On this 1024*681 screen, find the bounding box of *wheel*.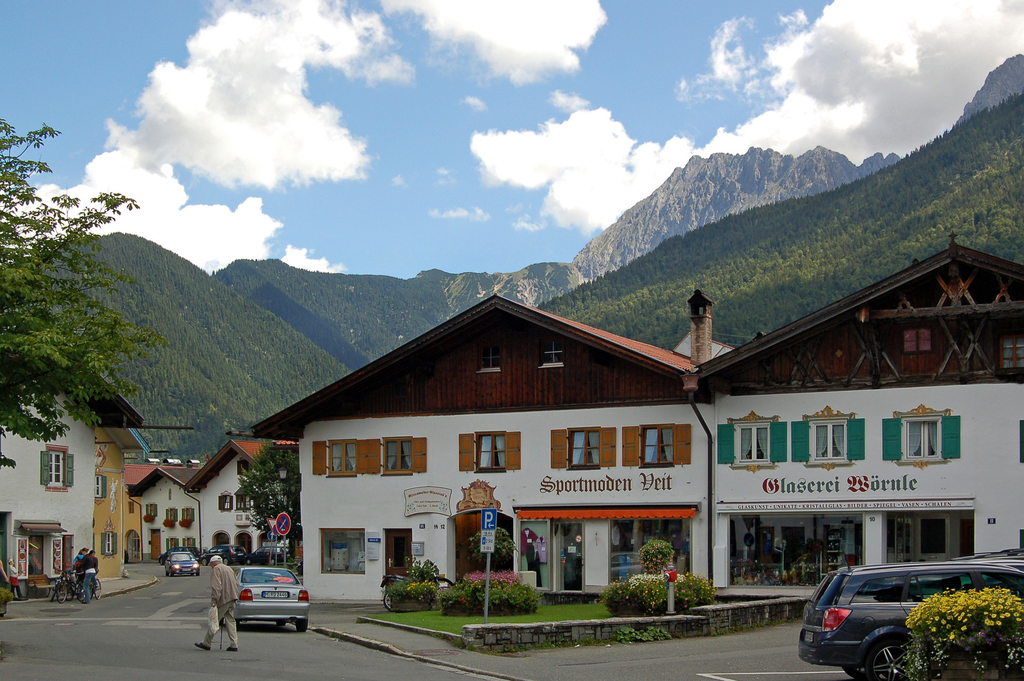
Bounding box: {"x1": 75, "y1": 580, "x2": 90, "y2": 604}.
